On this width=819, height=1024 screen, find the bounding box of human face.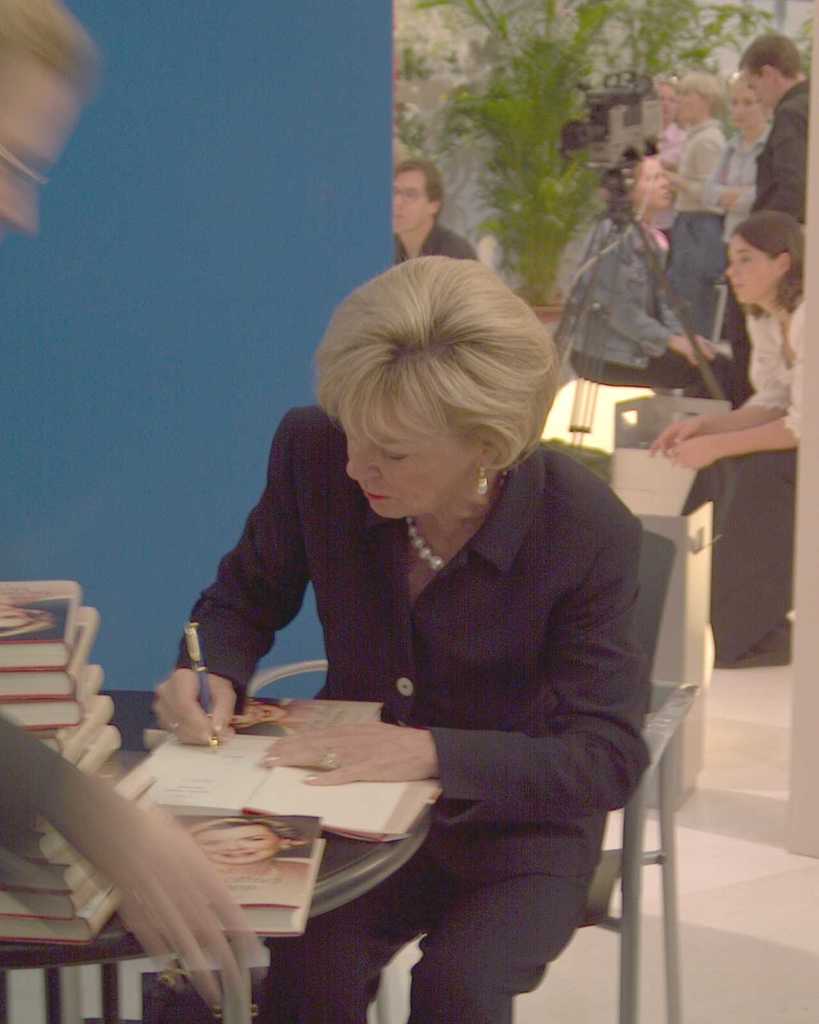
Bounding box: (left=727, top=232, right=779, bottom=301).
